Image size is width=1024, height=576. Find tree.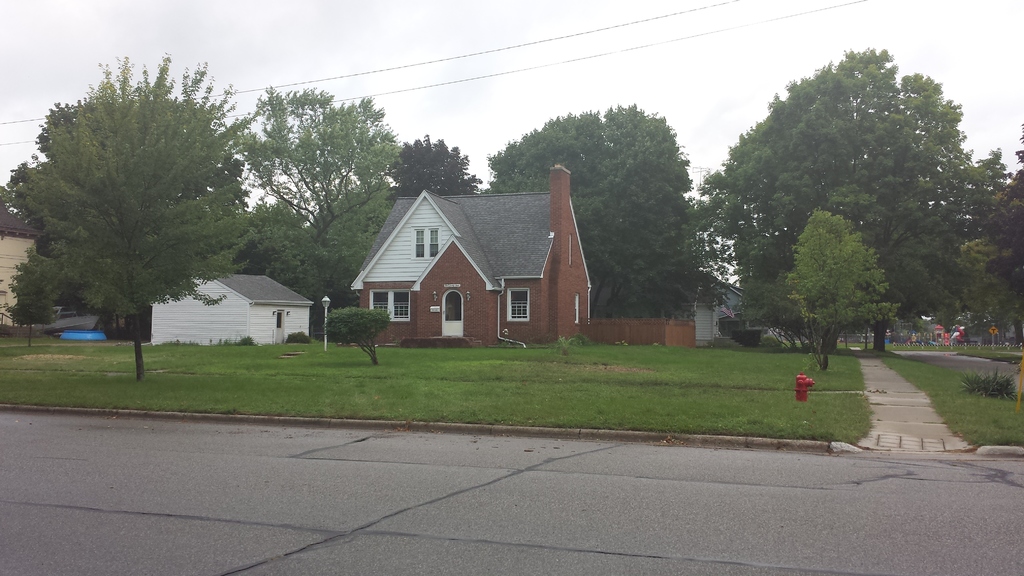
bbox=[706, 47, 1011, 387].
